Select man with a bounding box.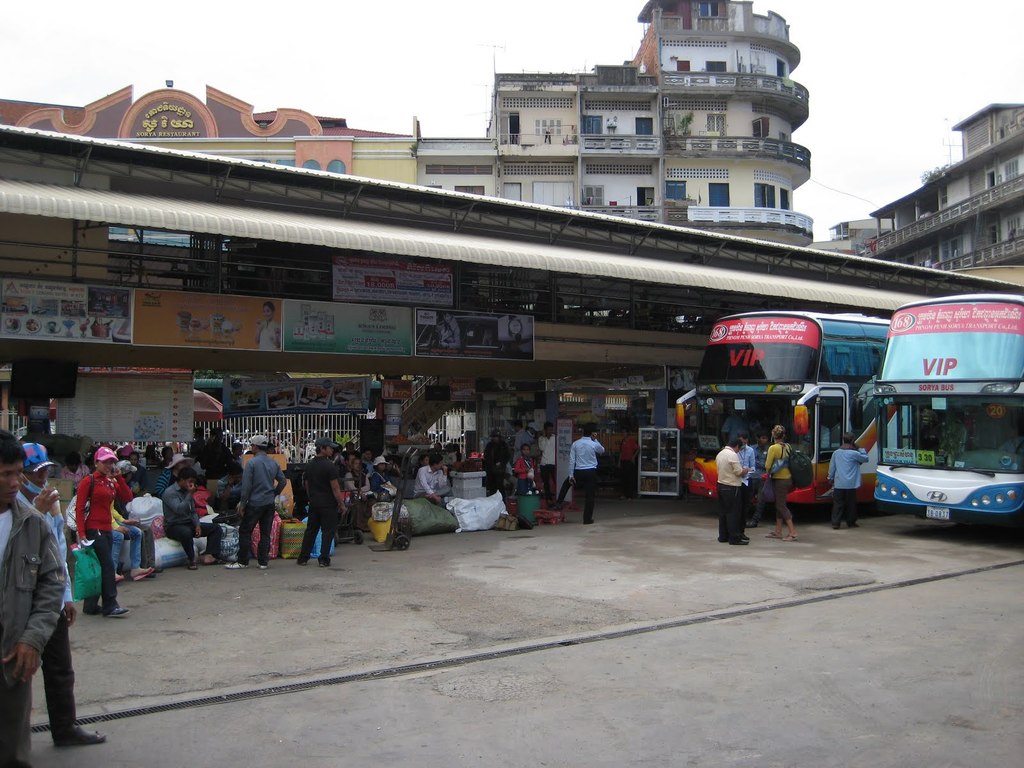
{"x1": 737, "y1": 442, "x2": 758, "y2": 526}.
